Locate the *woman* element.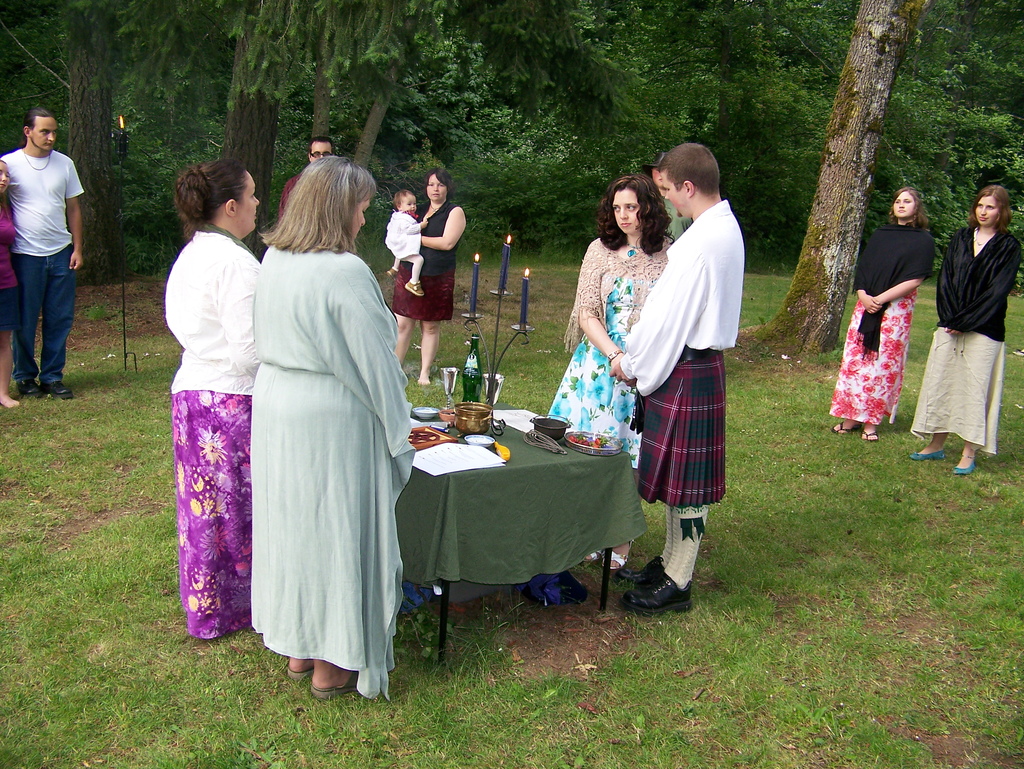
Element bbox: [x1=908, y1=184, x2=1020, y2=477].
